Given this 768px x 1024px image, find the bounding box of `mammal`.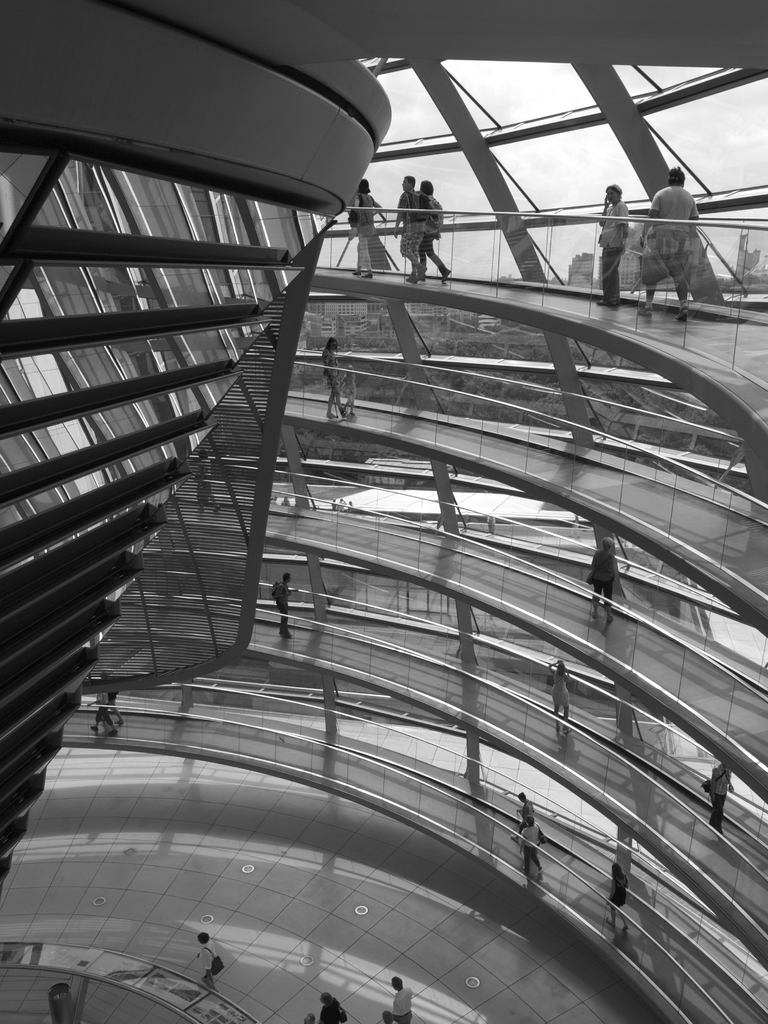
<box>92,685,123,732</box>.
